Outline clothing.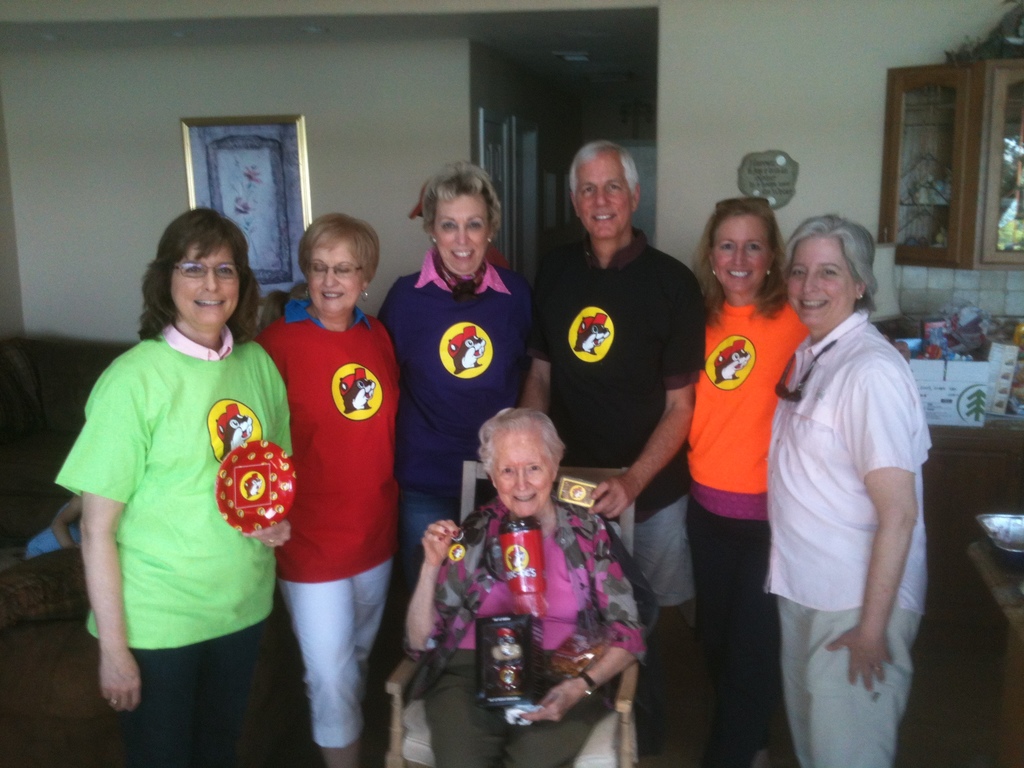
Outline: Rect(692, 497, 774, 767).
